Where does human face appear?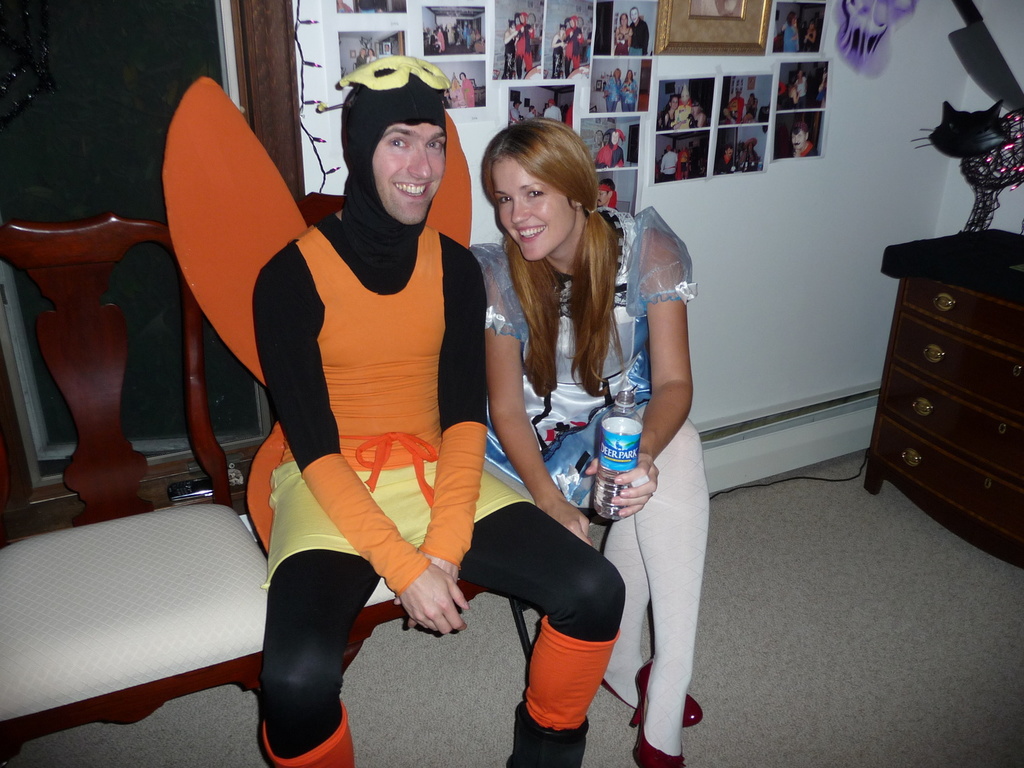
Appears at 629 9 639 21.
